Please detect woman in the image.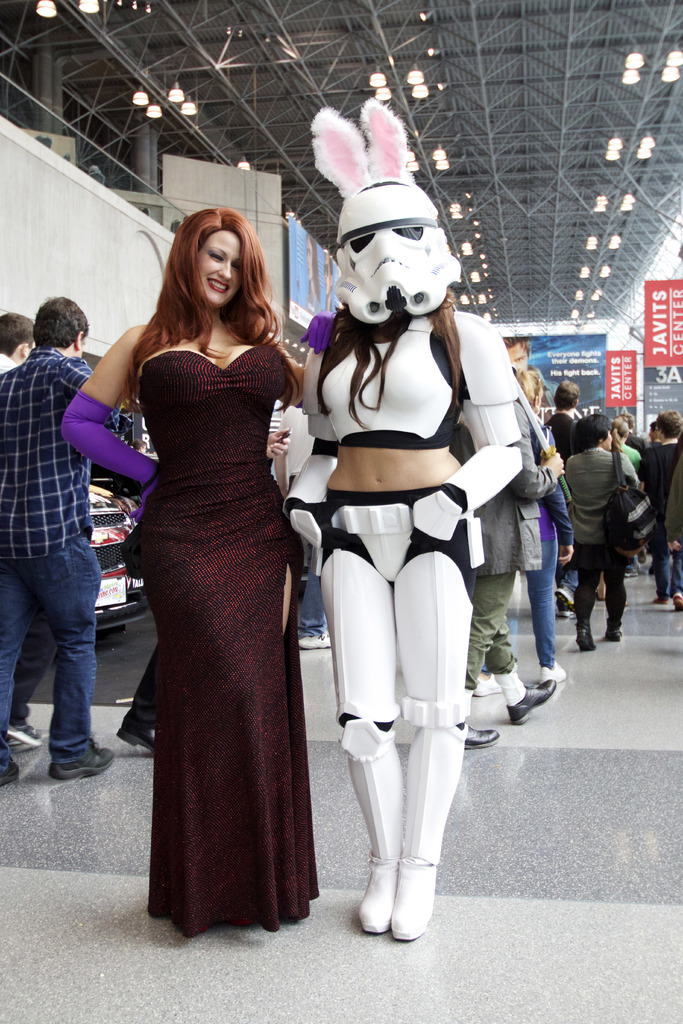
[x1=86, y1=204, x2=329, y2=936].
